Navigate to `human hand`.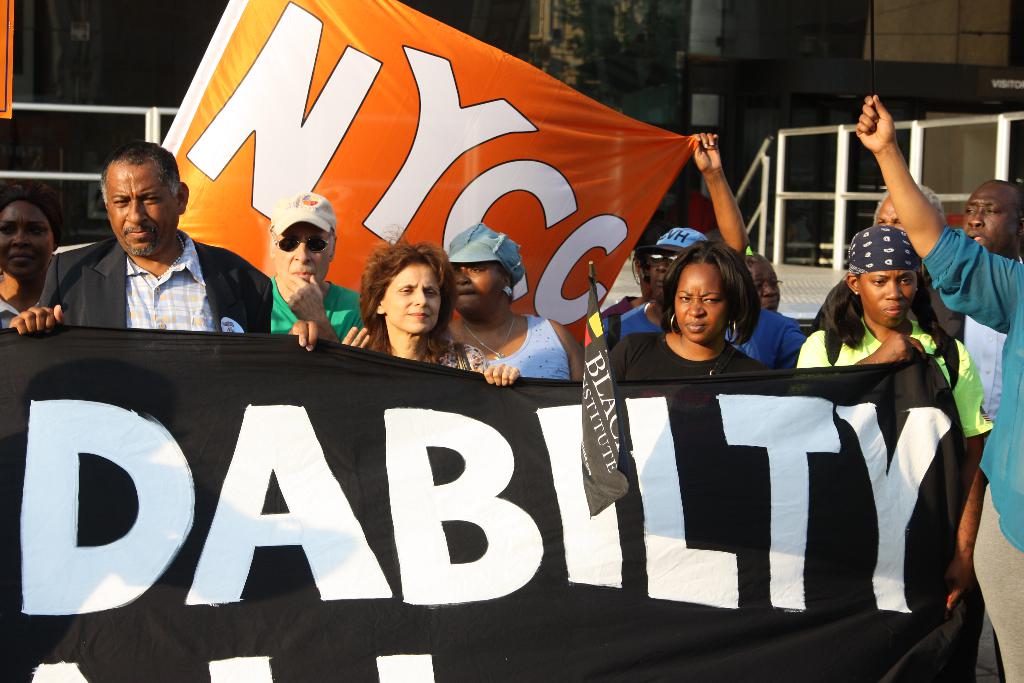
Navigation target: 869:329:928:363.
